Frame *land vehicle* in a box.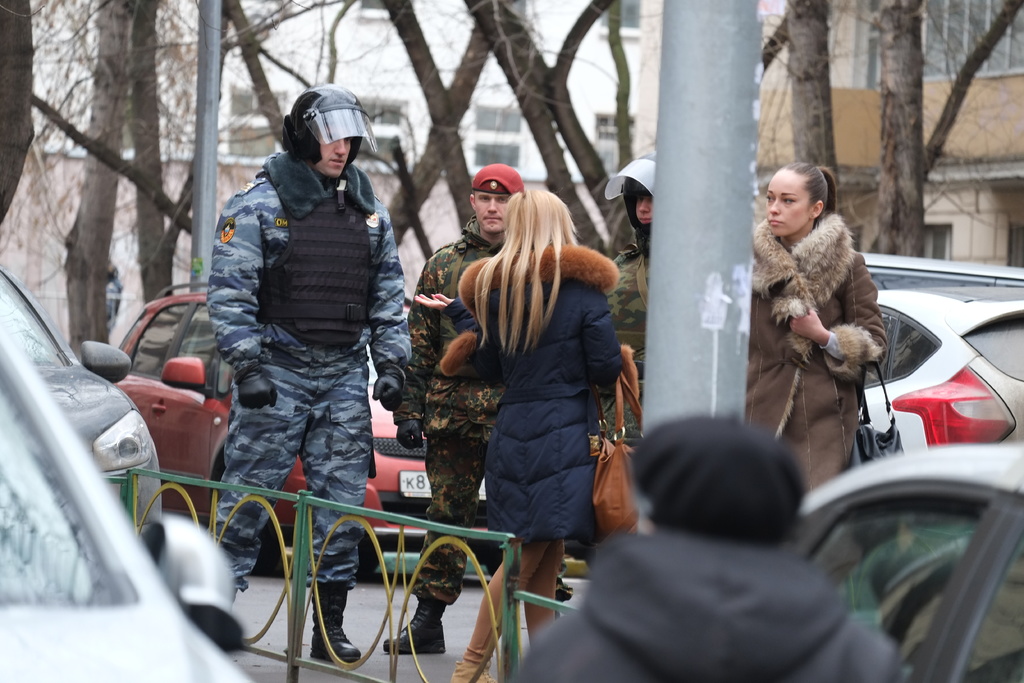
[0, 322, 254, 682].
